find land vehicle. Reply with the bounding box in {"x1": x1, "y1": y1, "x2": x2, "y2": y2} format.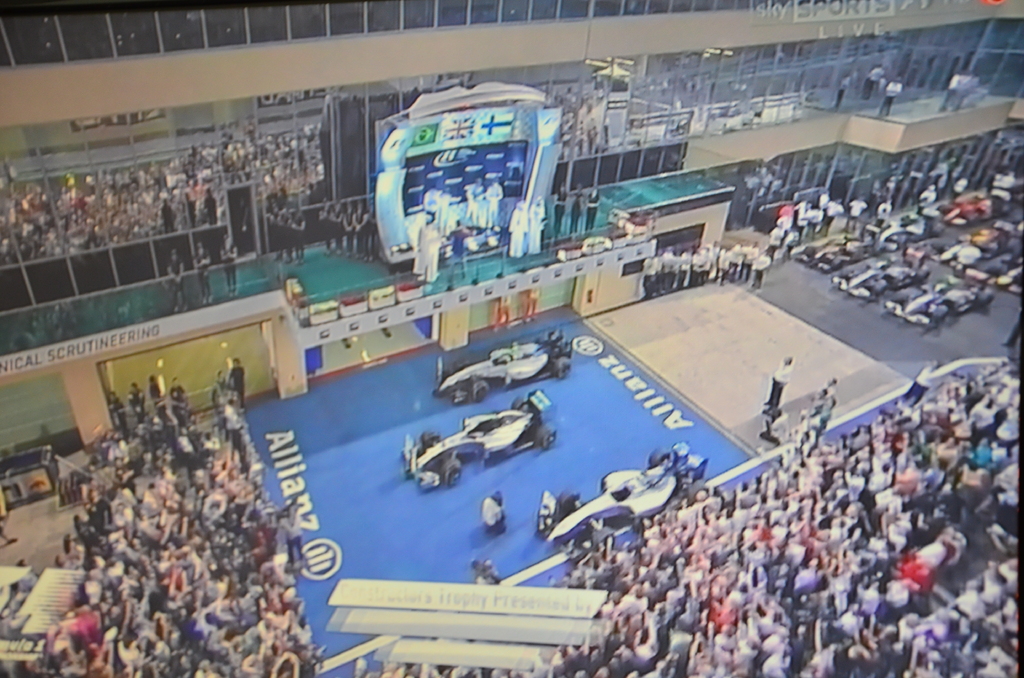
{"x1": 887, "y1": 263, "x2": 996, "y2": 327}.
